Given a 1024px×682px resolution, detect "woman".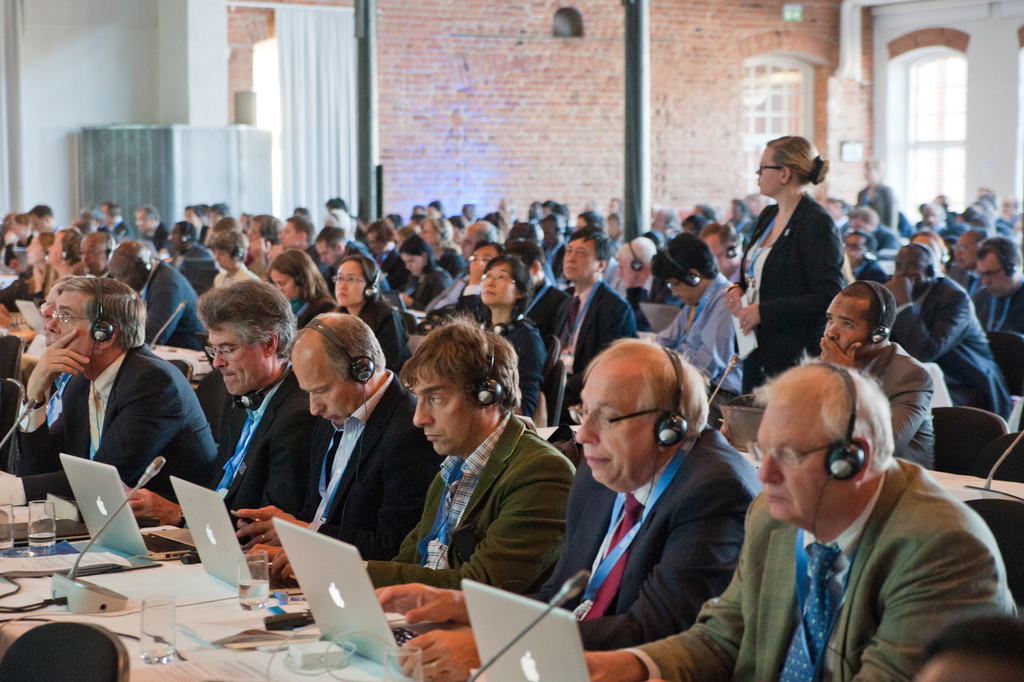
(x1=16, y1=229, x2=45, y2=298).
